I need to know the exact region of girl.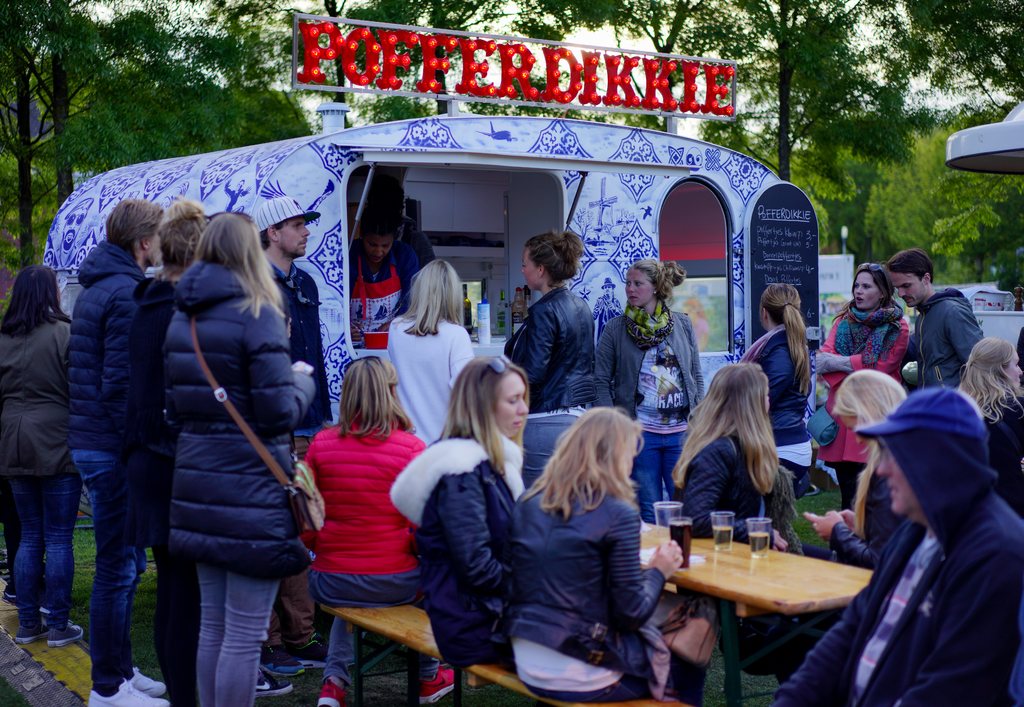
Region: <region>504, 234, 593, 489</region>.
